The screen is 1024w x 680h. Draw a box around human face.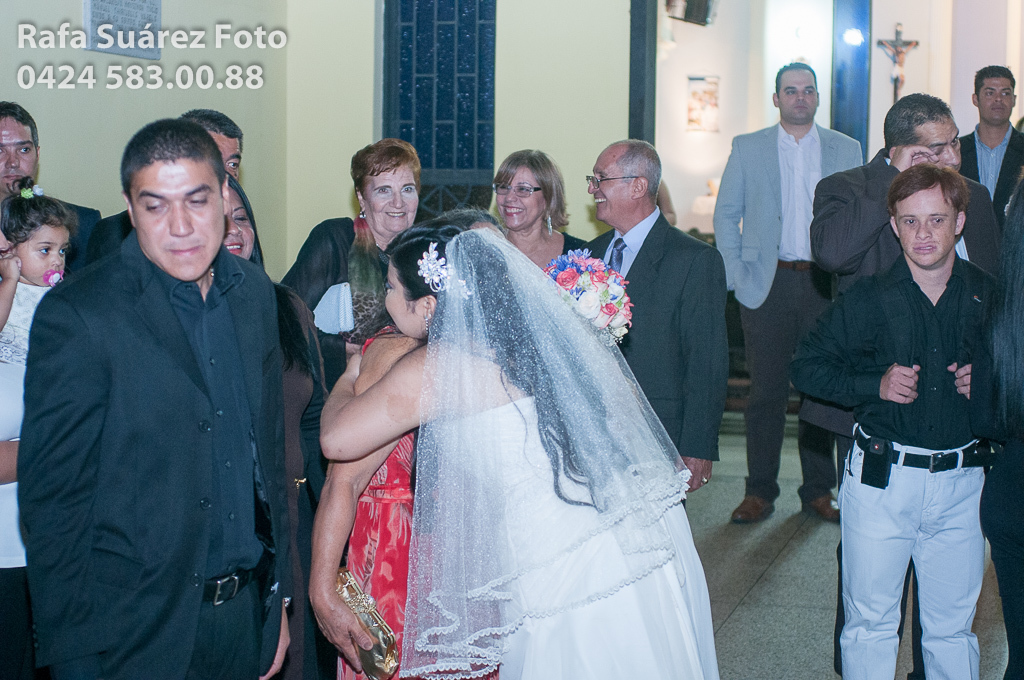
<box>224,191,259,256</box>.
